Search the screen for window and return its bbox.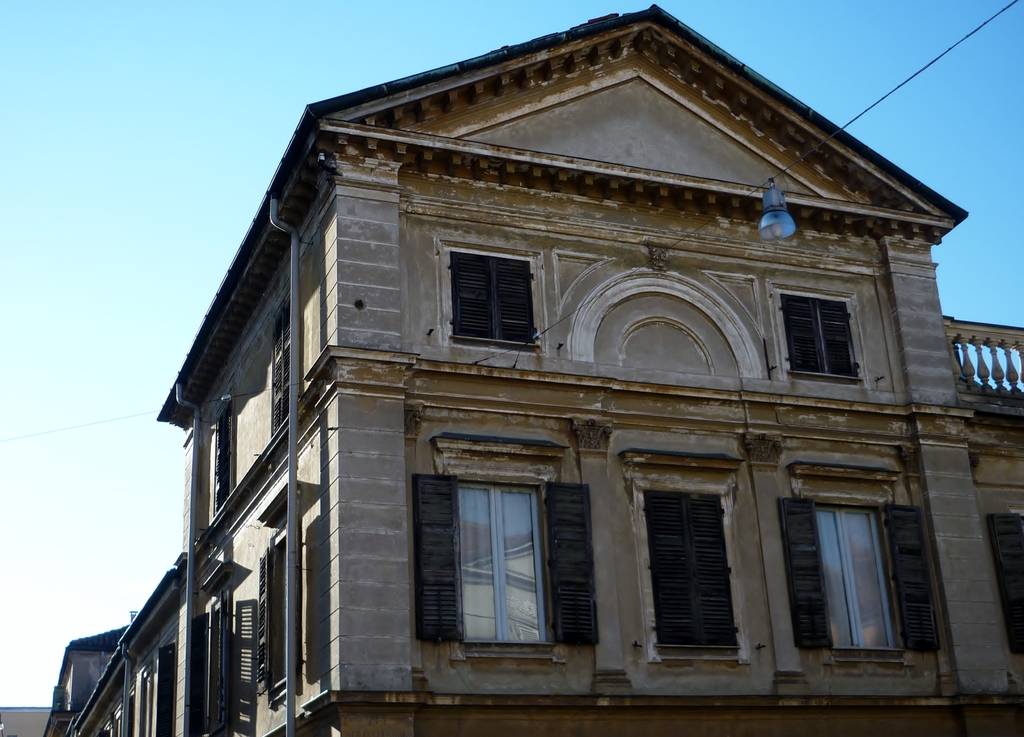
Found: 436, 240, 545, 354.
